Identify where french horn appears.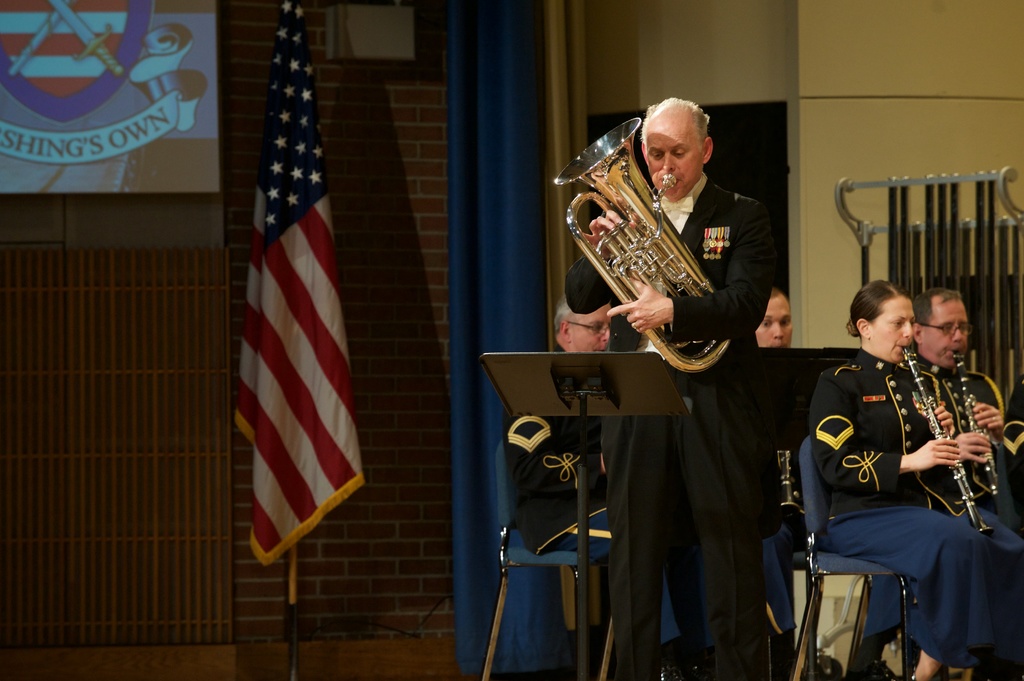
Appears at 902 343 999 538.
